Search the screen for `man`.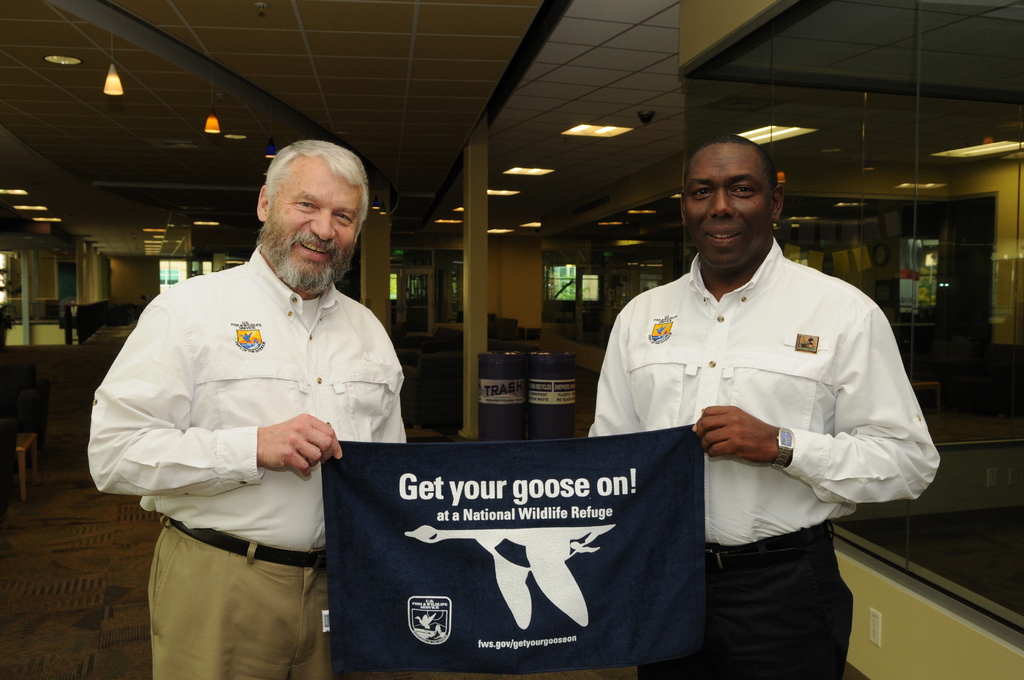
Found at <region>105, 124, 412, 656</region>.
